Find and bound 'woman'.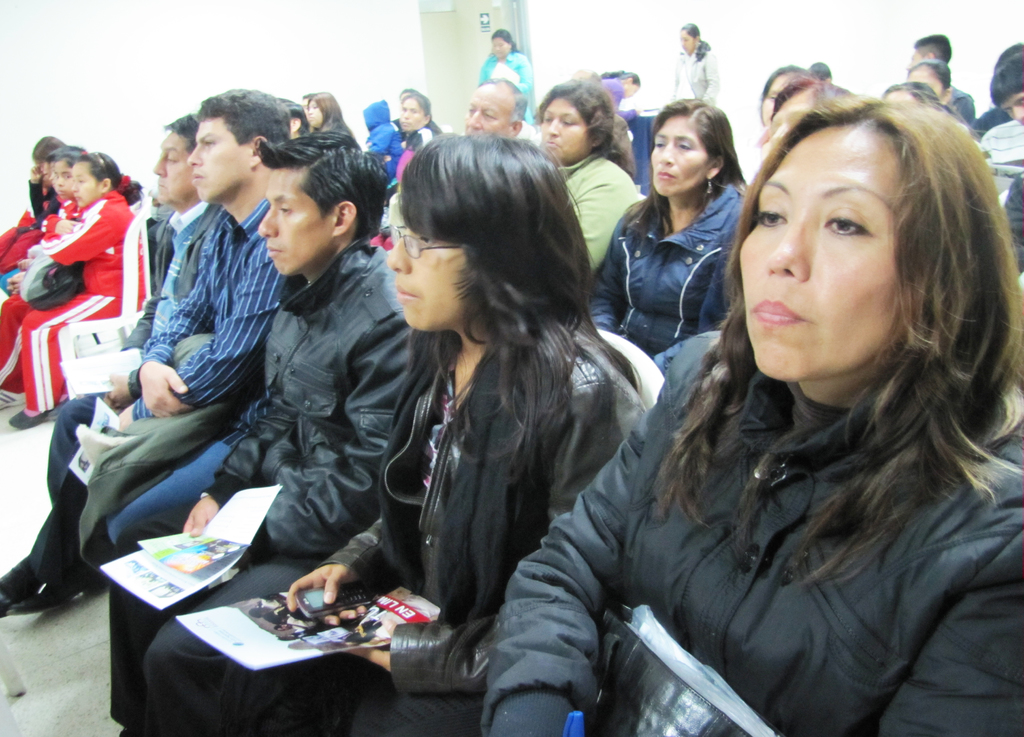
Bound: {"x1": 668, "y1": 22, "x2": 723, "y2": 109}.
